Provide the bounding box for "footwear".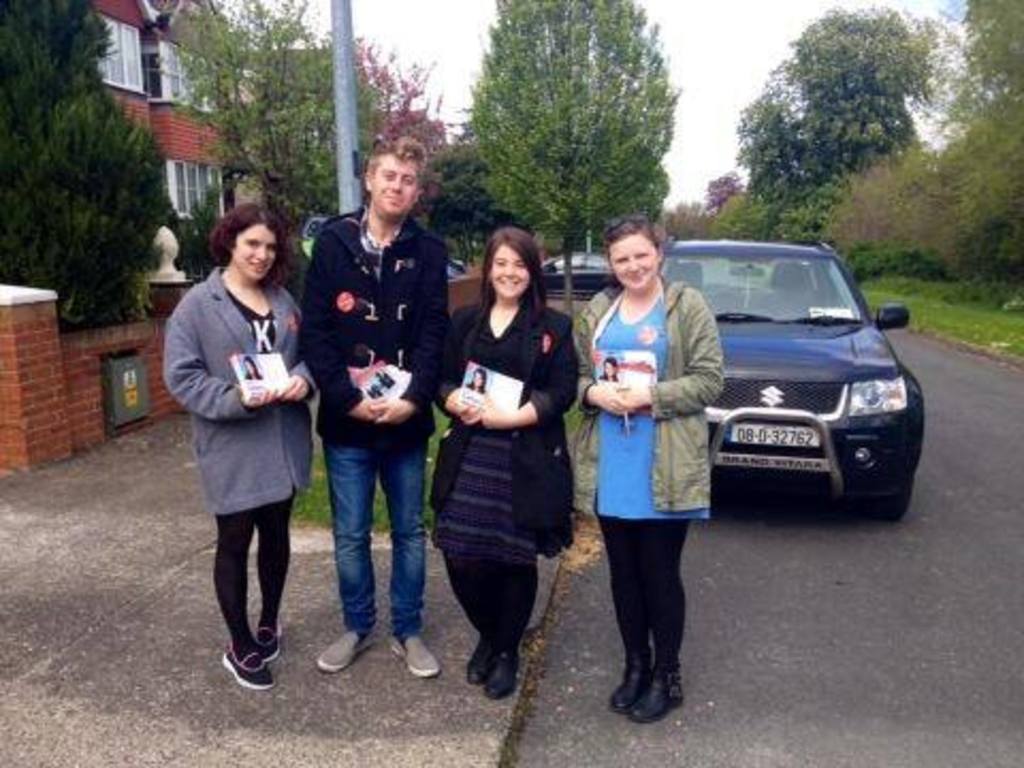
box=[471, 640, 497, 685].
